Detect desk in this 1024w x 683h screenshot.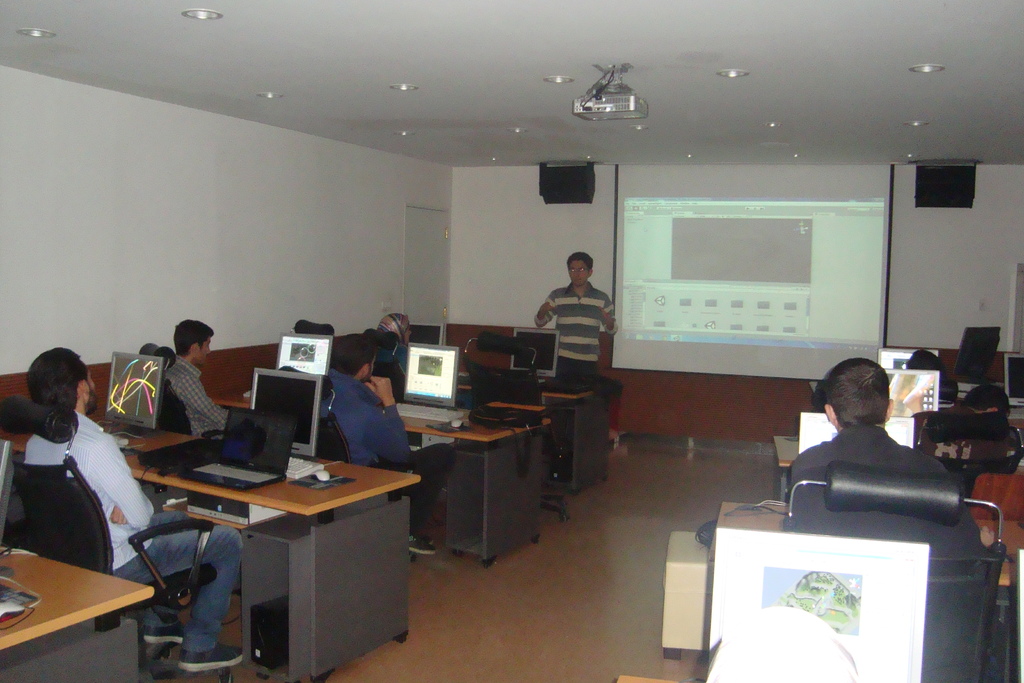
Detection: region(0, 424, 425, 682).
